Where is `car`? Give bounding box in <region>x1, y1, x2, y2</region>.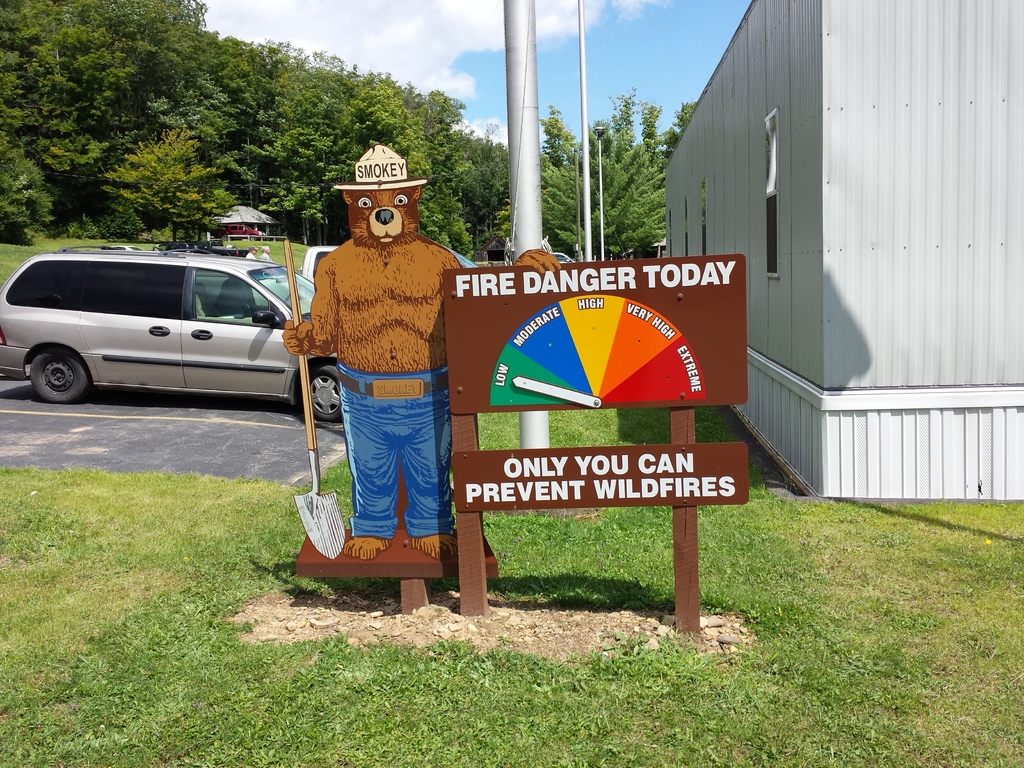
<region>2, 241, 328, 416</region>.
